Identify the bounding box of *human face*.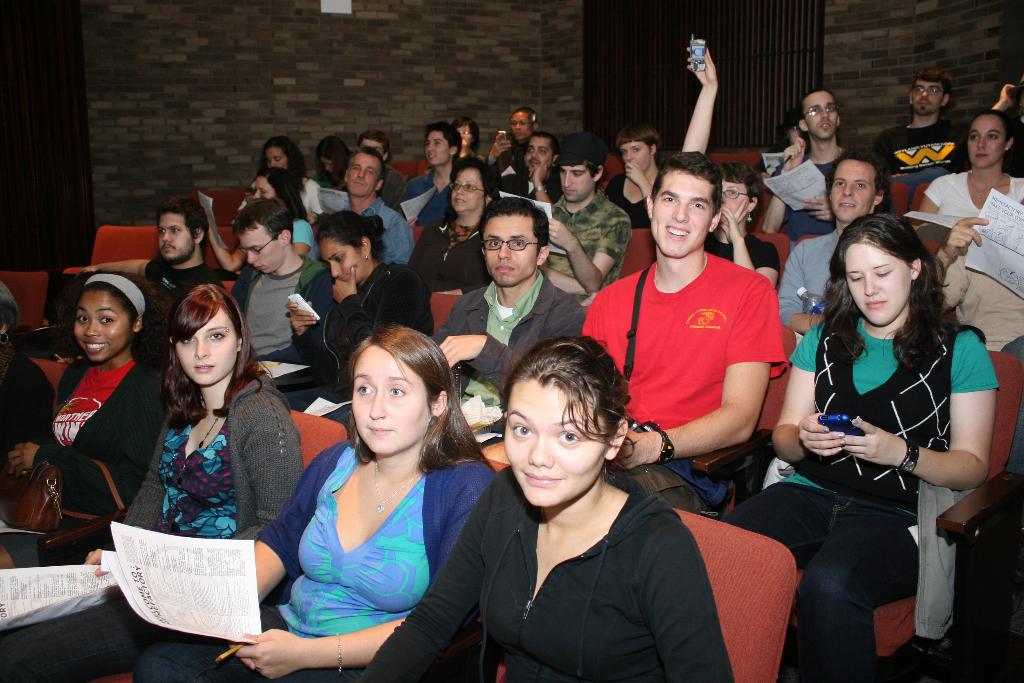
<region>320, 235, 371, 277</region>.
